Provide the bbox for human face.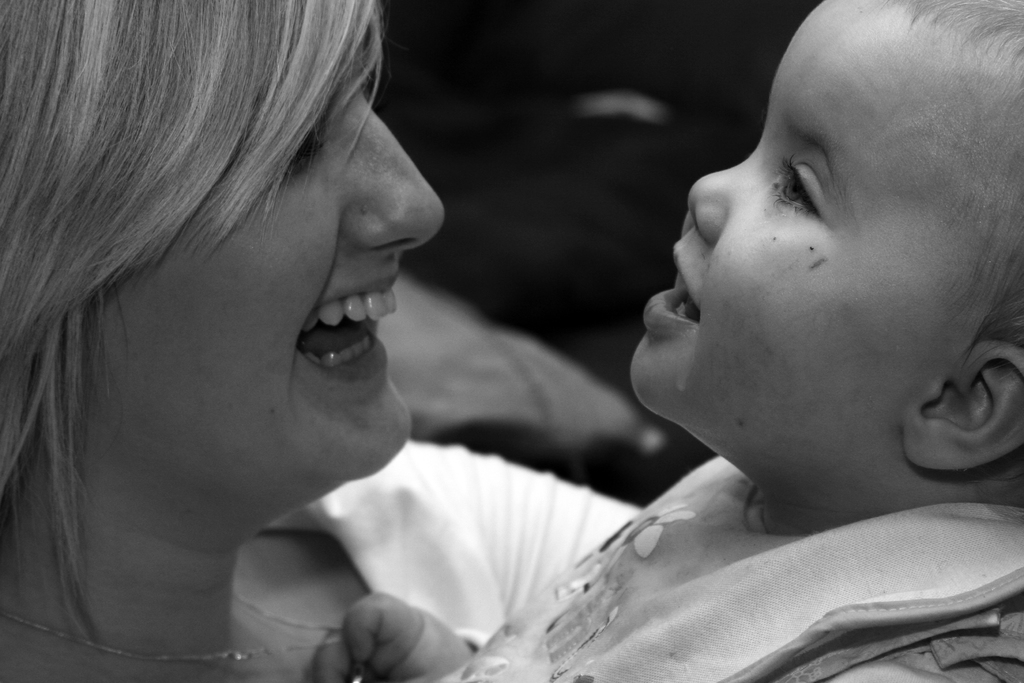
bbox(628, 0, 1023, 441).
